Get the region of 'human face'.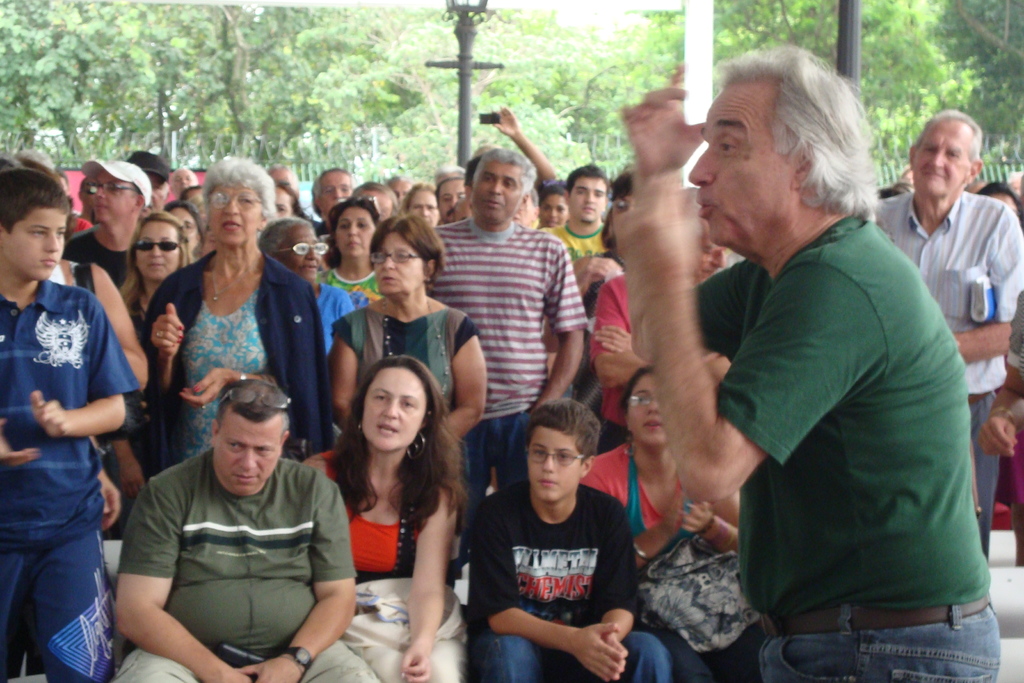
[333, 208, 378, 258].
